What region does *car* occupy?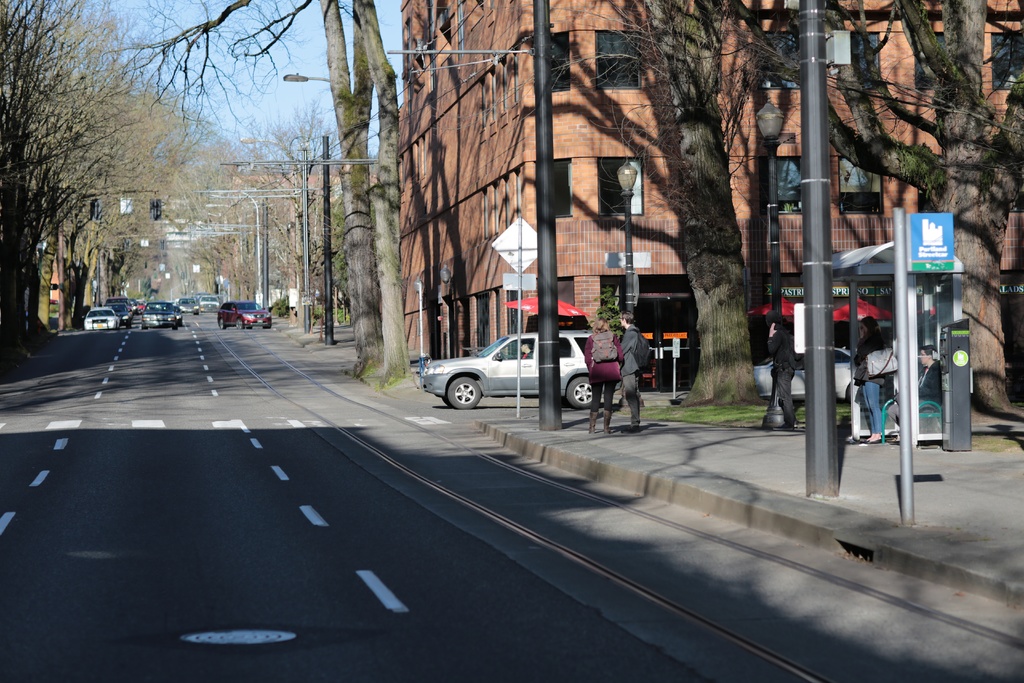
region(416, 328, 640, 417).
